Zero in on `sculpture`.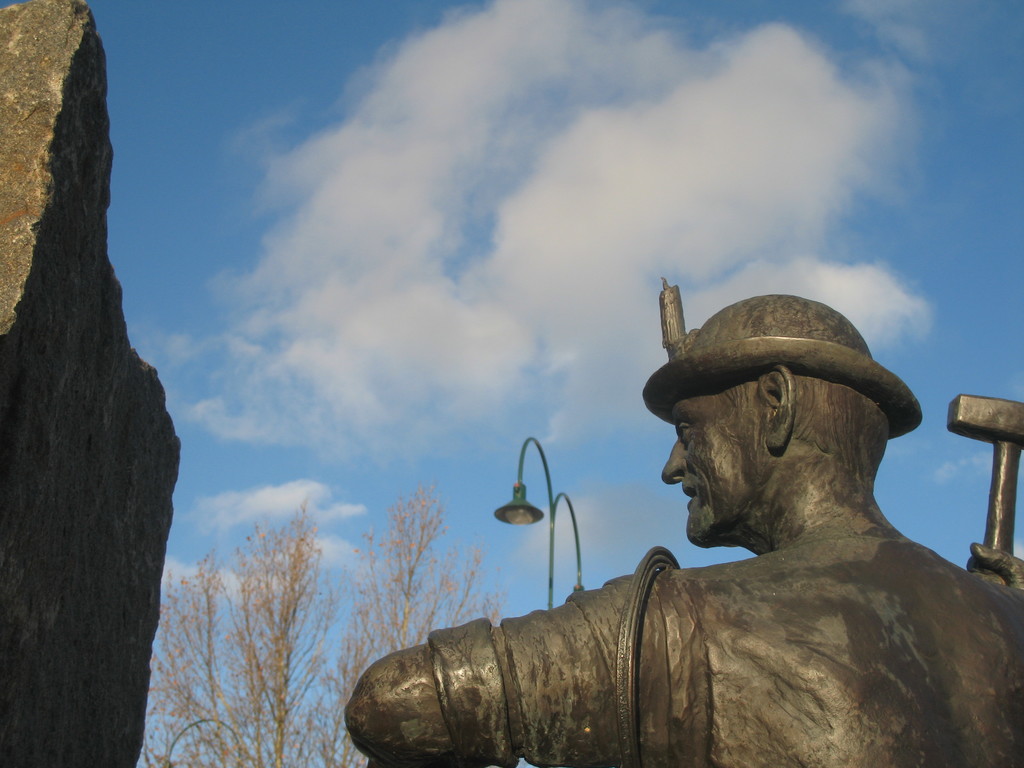
Zeroed in: 333, 274, 1023, 767.
